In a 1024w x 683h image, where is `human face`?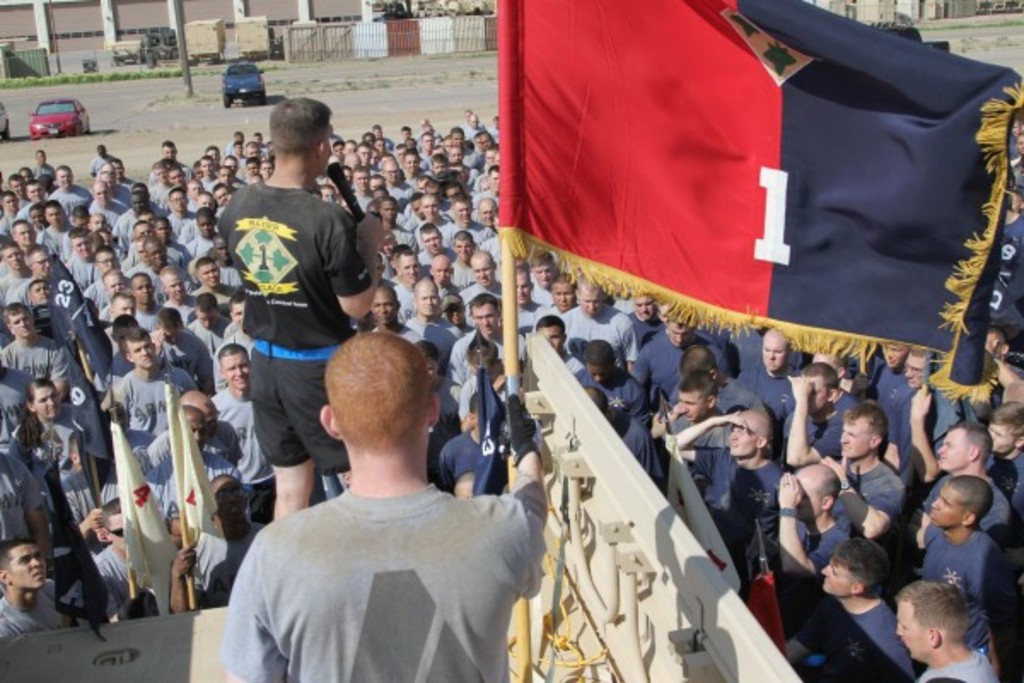
select_region(727, 413, 753, 456).
